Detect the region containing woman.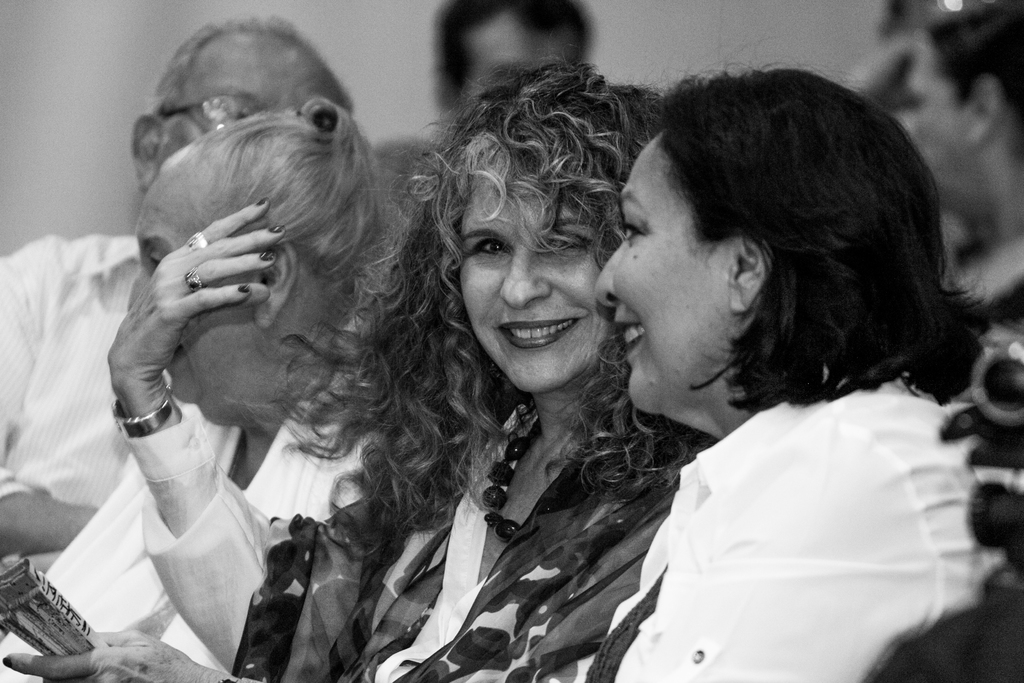
[left=0, top=95, right=397, bottom=682].
